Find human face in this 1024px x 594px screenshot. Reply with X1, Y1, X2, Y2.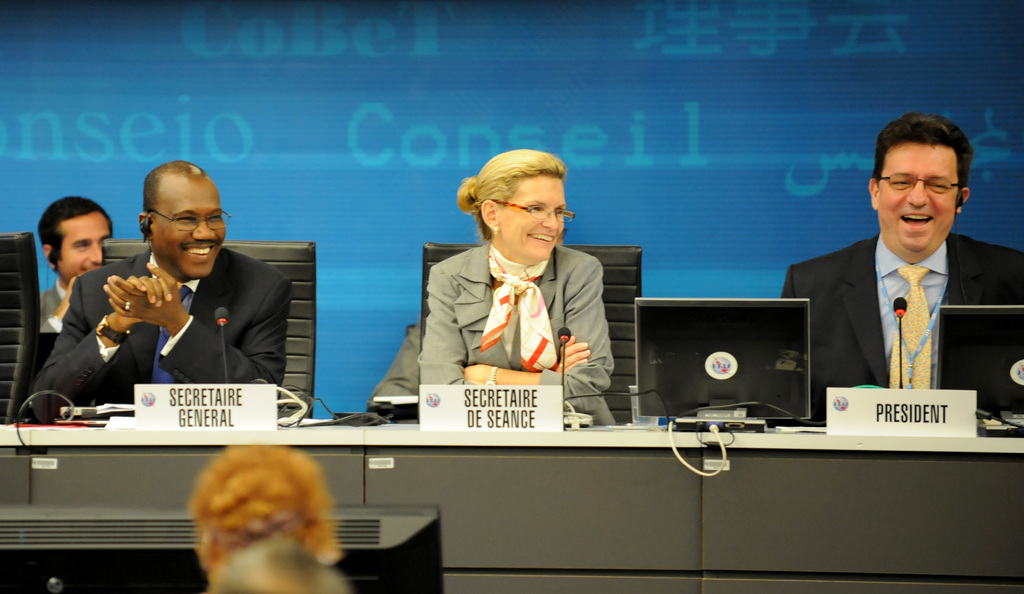
154, 178, 227, 276.
